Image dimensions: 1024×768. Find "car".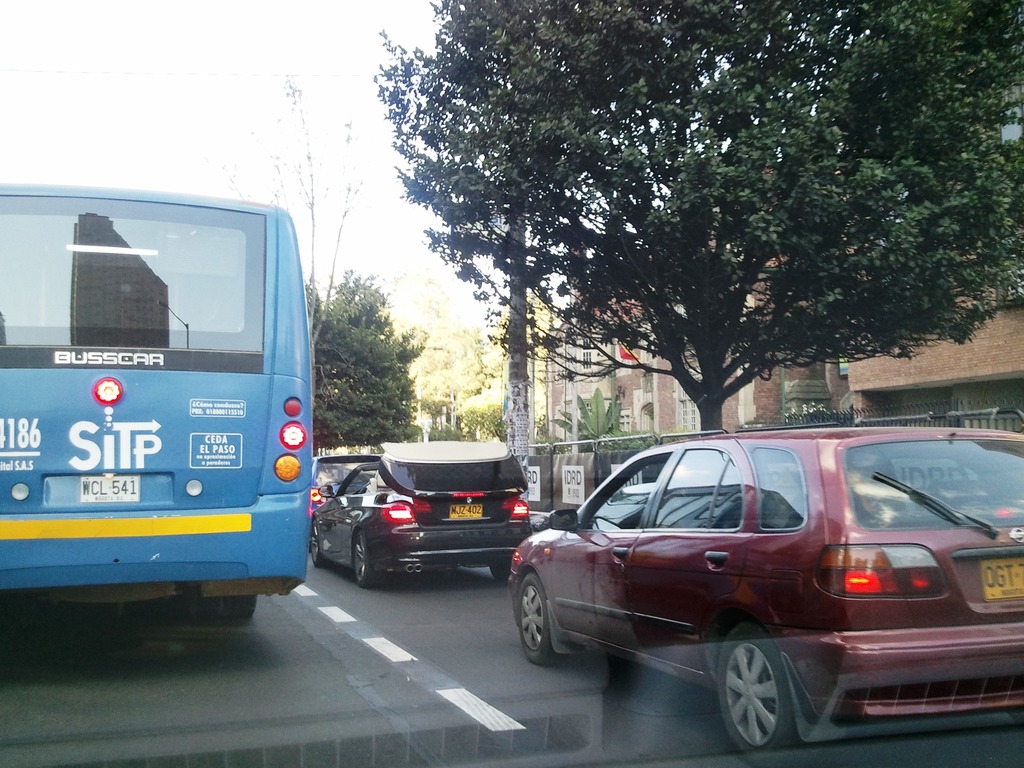
(308,450,381,509).
